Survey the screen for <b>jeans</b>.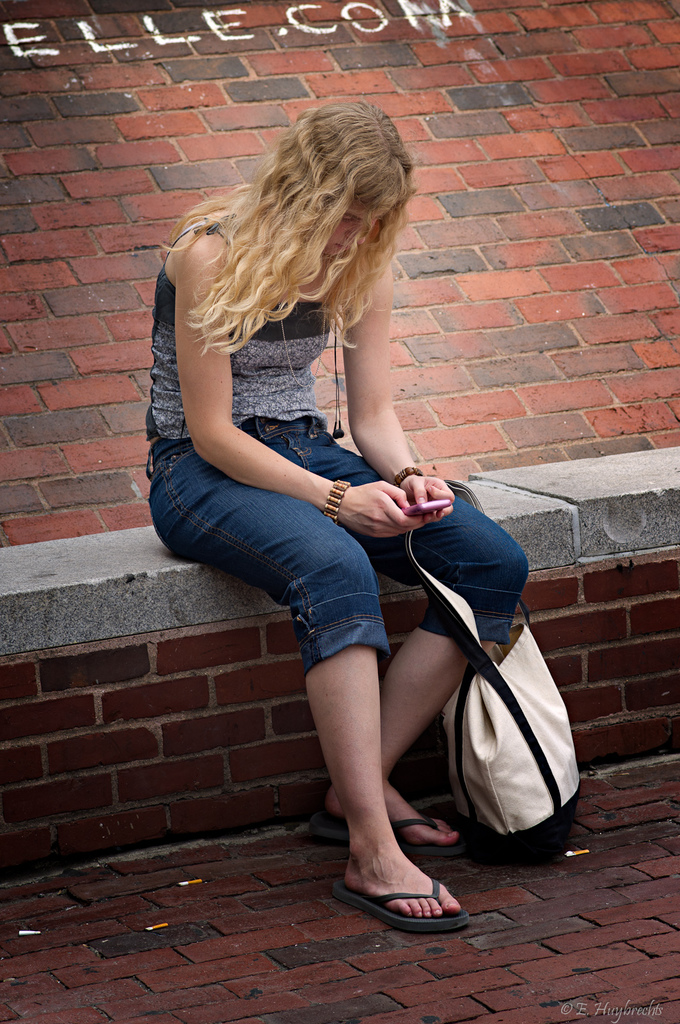
Survey found: locate(168, 484, 389, 682).
